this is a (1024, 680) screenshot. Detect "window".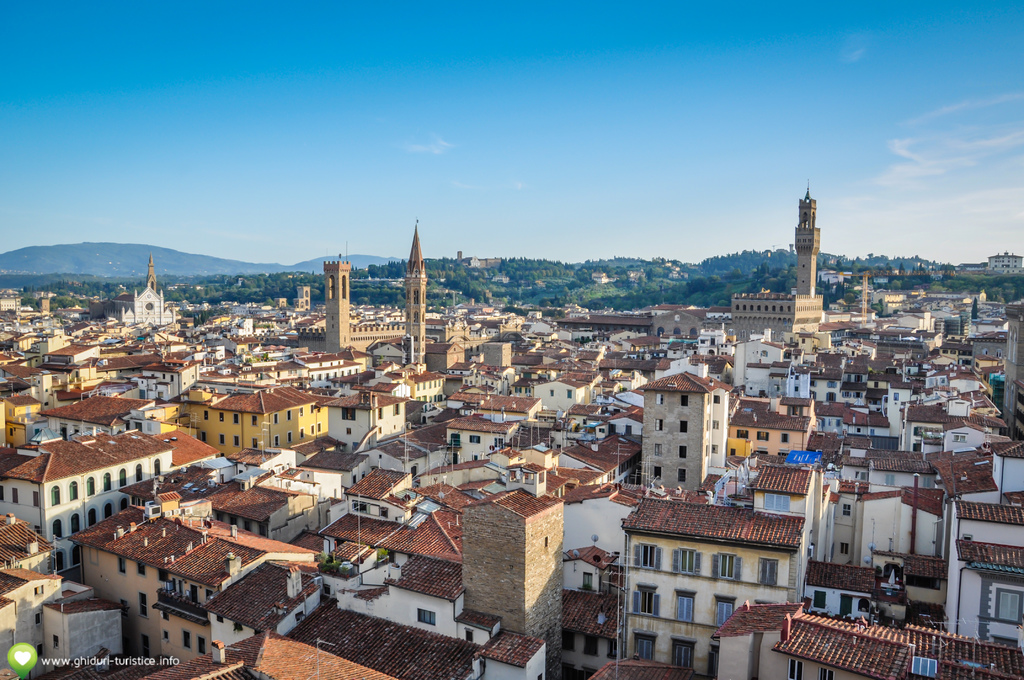
l=234, t=435, r=240, b=446.
